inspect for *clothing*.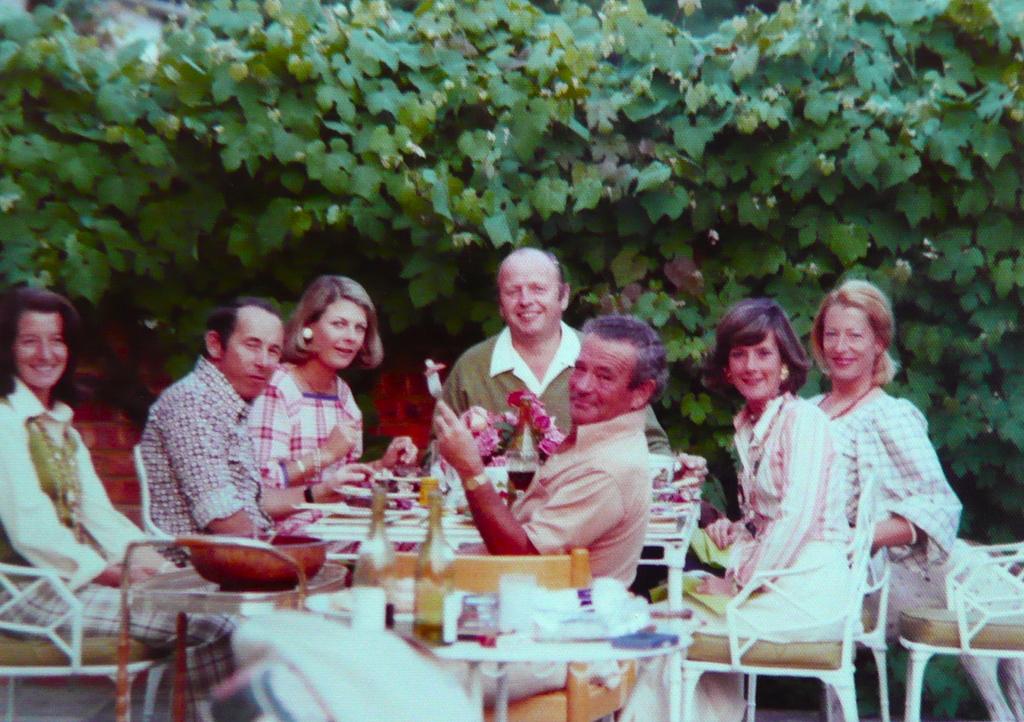
Inspection: [left=0, top=369, right=177, bottom=643].
